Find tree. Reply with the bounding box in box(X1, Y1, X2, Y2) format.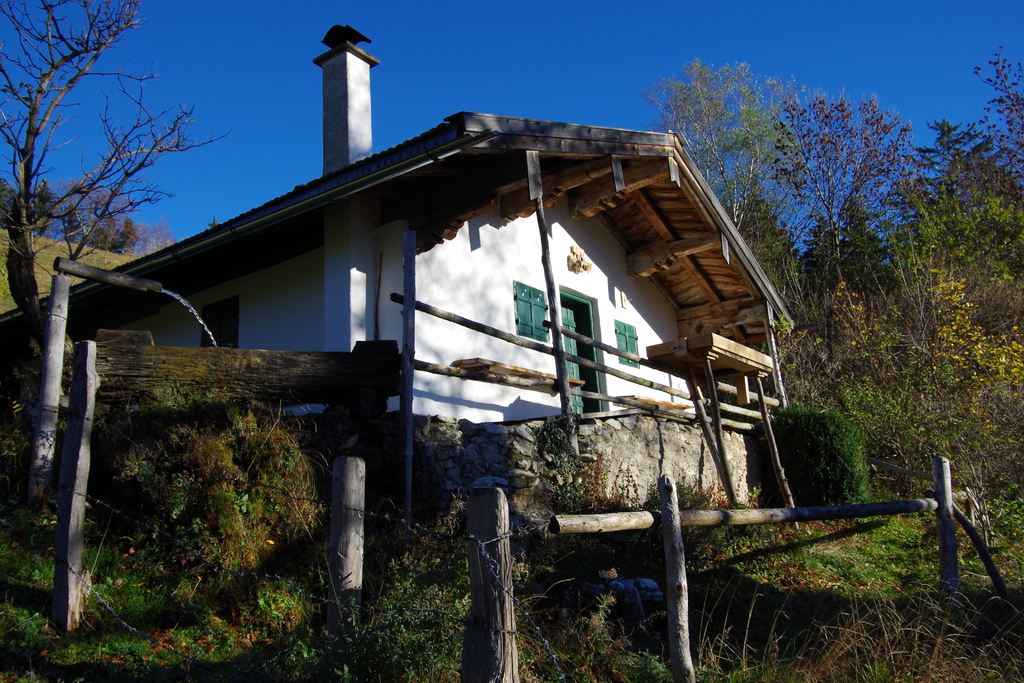
box(778, 81, 905, 363).
